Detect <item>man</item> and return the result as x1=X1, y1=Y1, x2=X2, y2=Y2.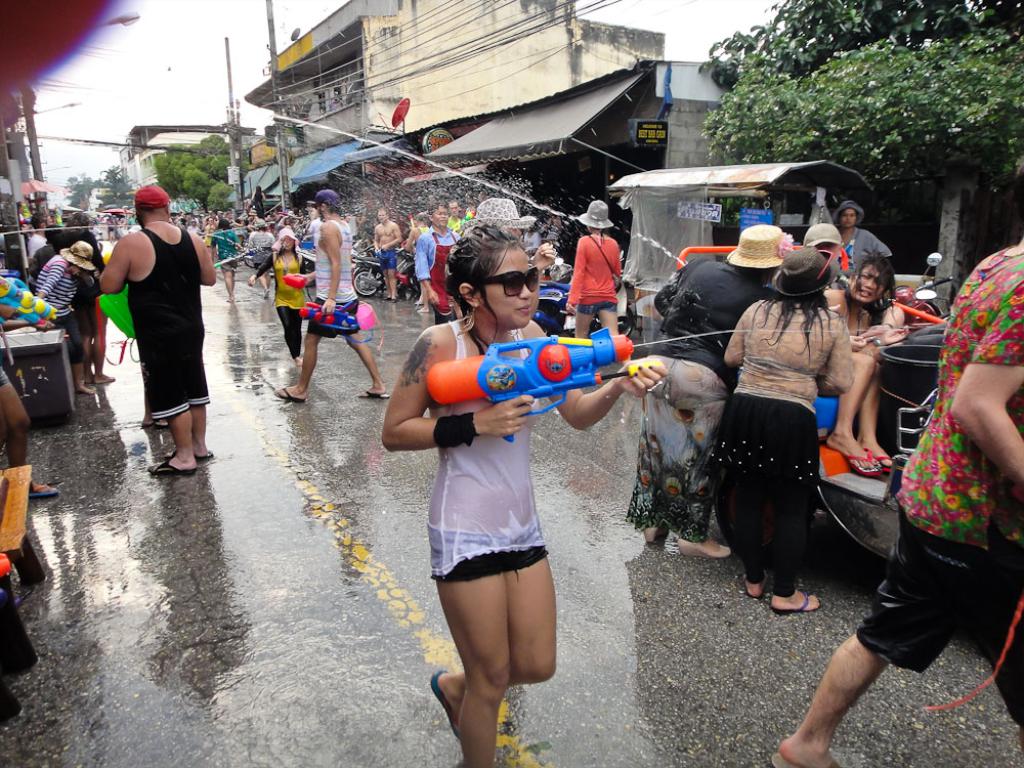
x1=771, y1=233, x2=1023, y2=767.
